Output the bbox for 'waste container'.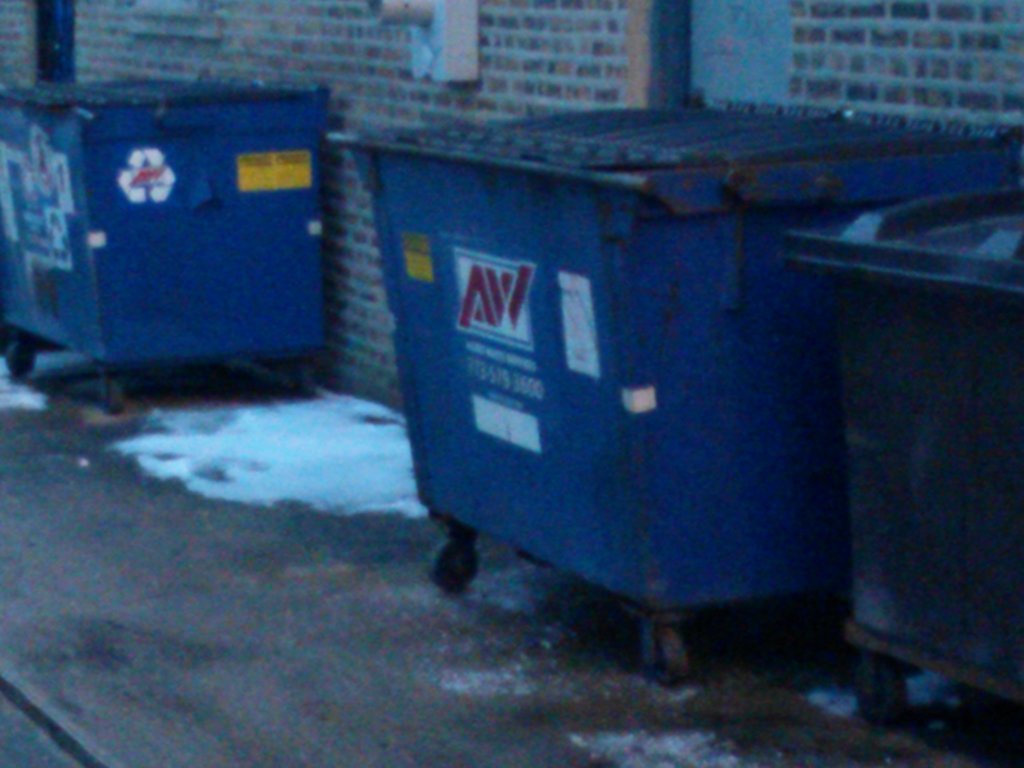
0,74,358,409.
